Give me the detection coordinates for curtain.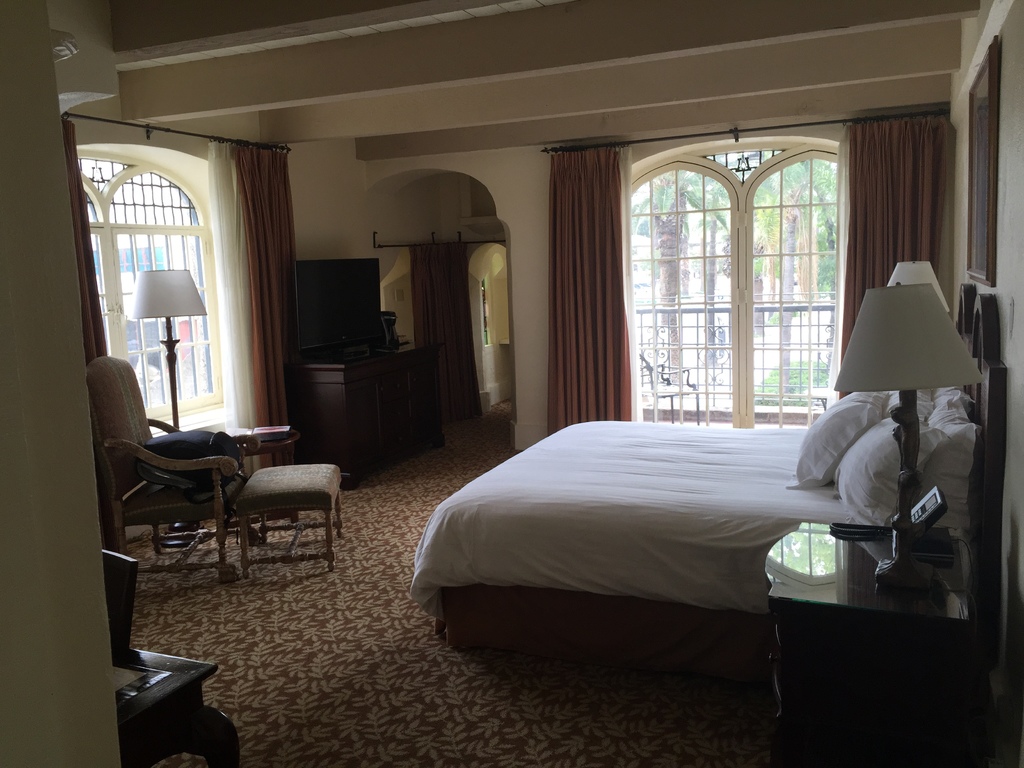
<box>212,136,260,477</box>.
